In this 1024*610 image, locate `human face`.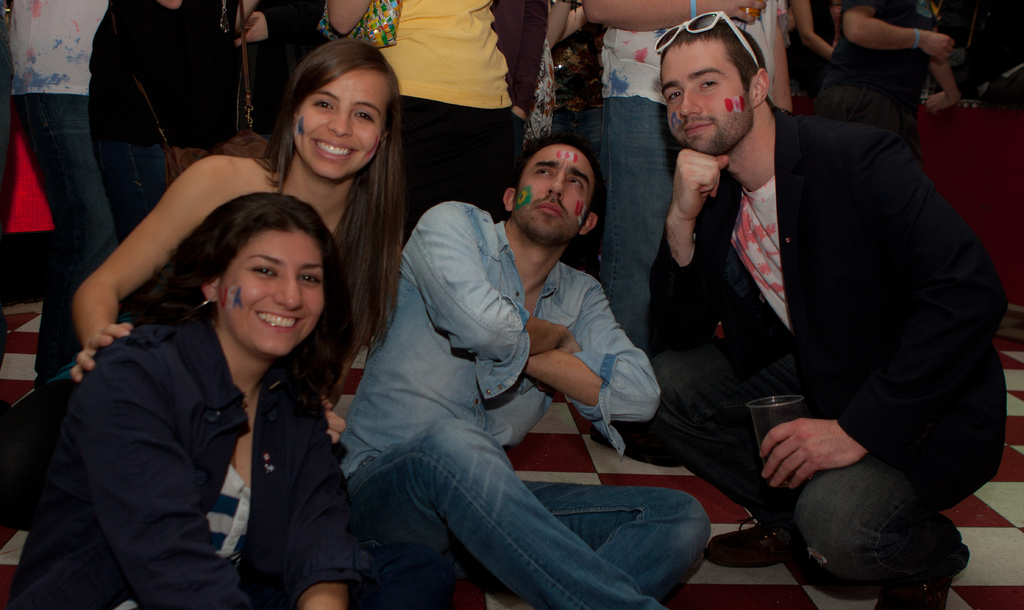
Bounding box: Rect(660, 40, 760, 154).
